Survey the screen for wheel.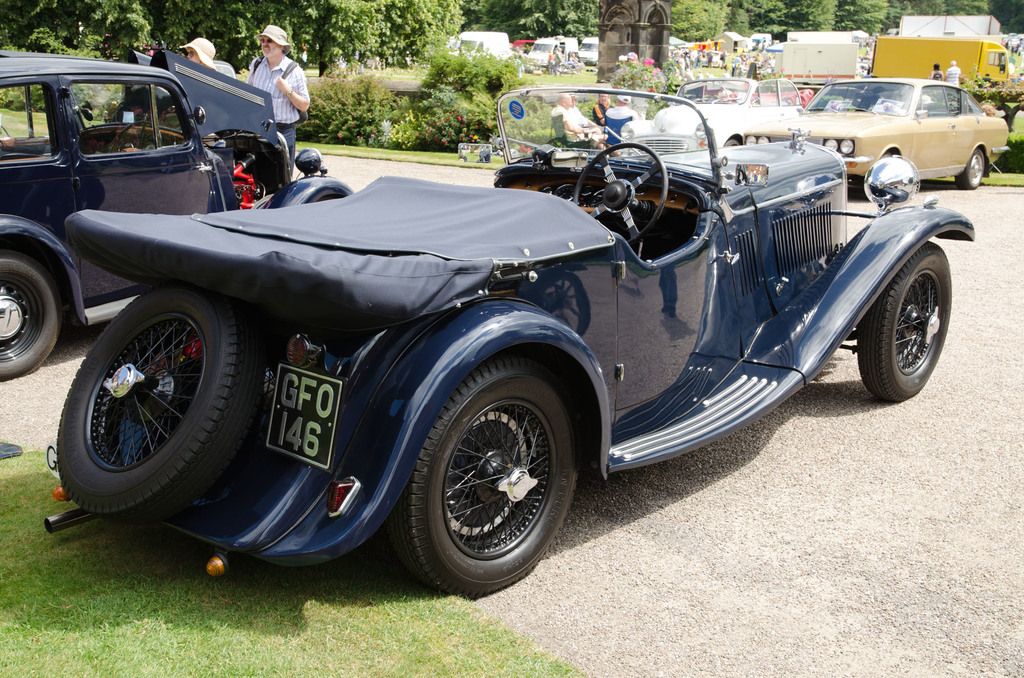
Survey found: region(389, 351, 584, 596).
